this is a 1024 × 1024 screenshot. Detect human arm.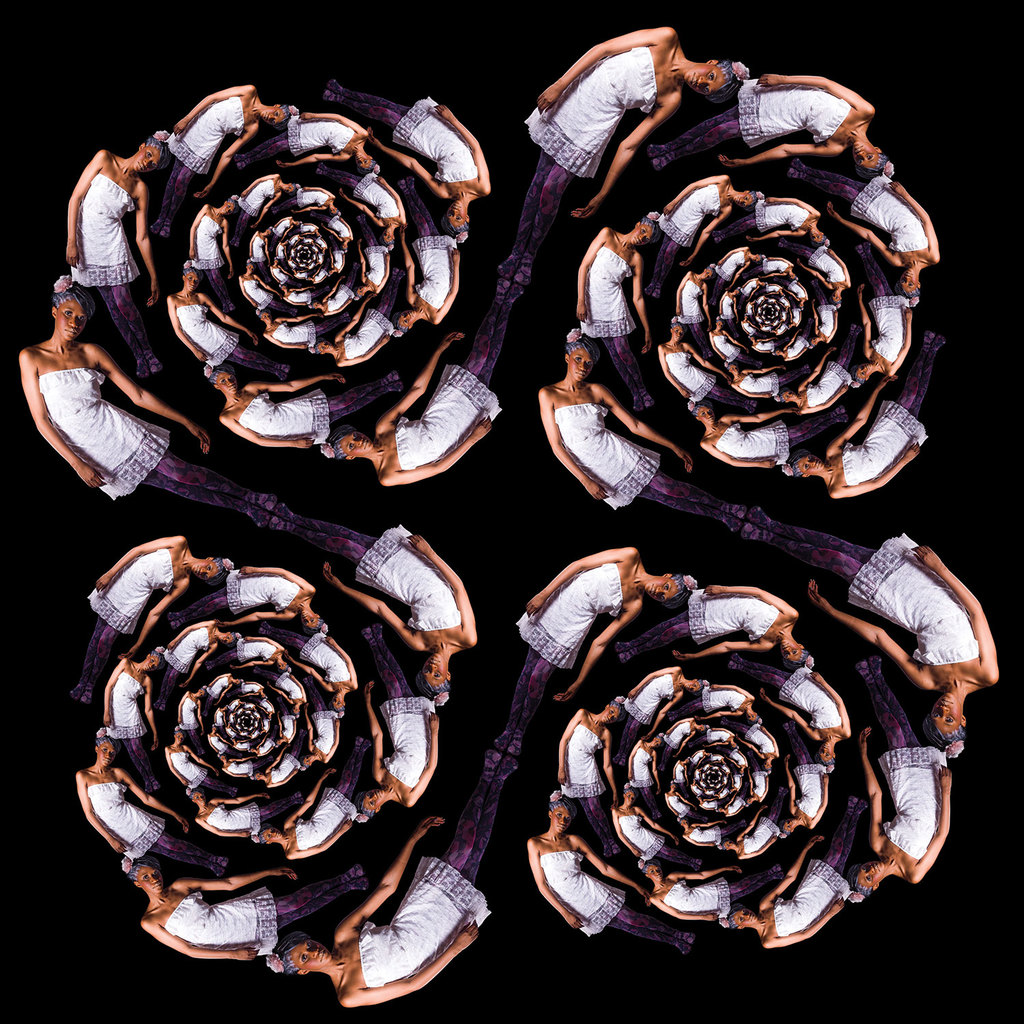
(216,733,233,746).
